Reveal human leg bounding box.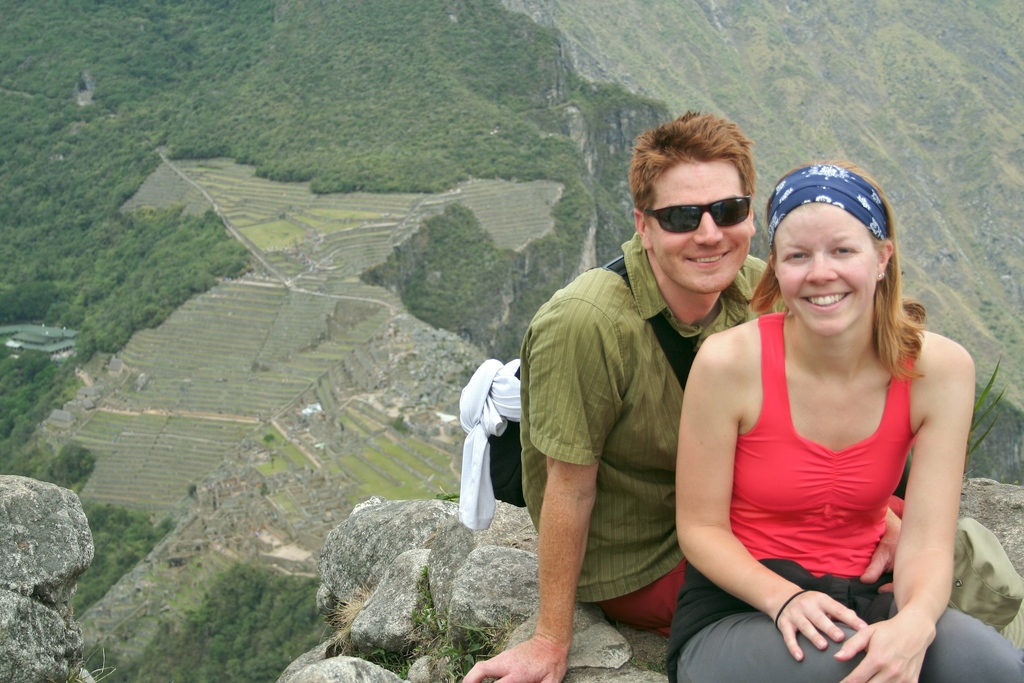
Revealed: bbox=(676, 611, 866, 682).
